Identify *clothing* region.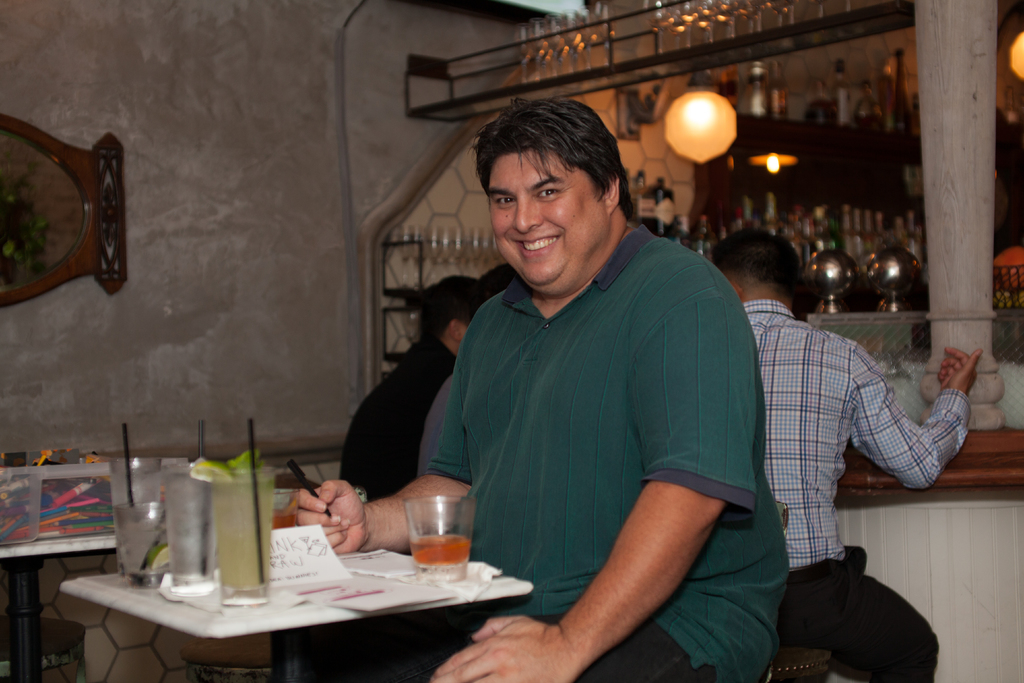
Region: bbox=(739, 297, 973, 682).
